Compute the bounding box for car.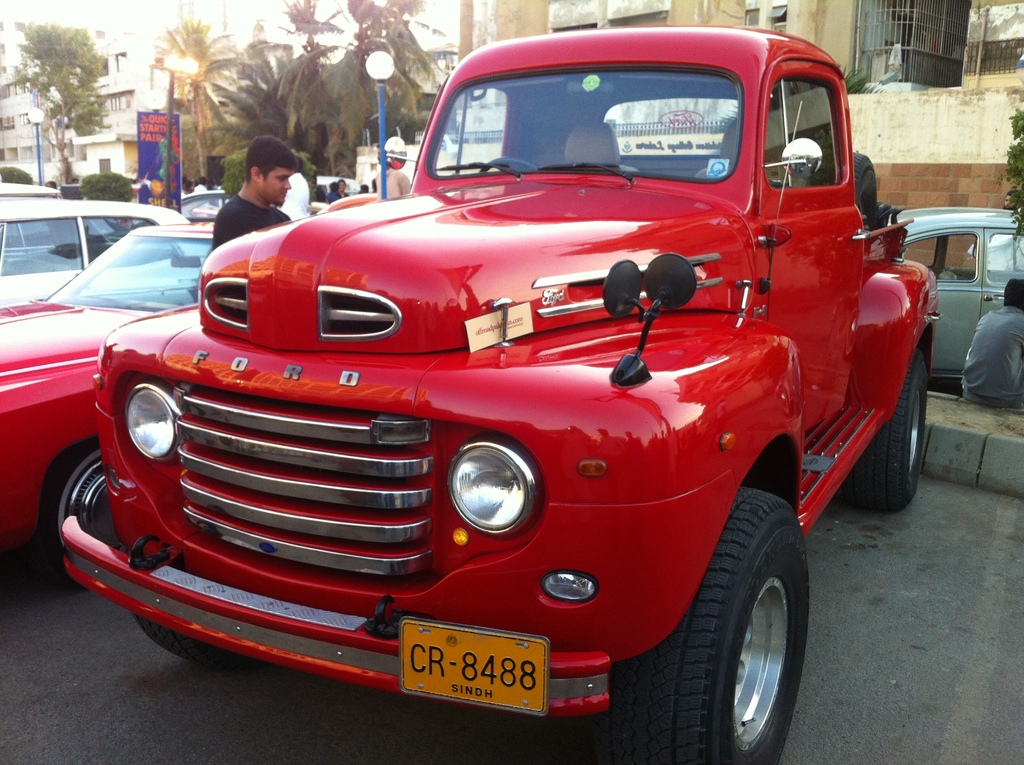
left=316, top=174, right=360, bottom=198.
